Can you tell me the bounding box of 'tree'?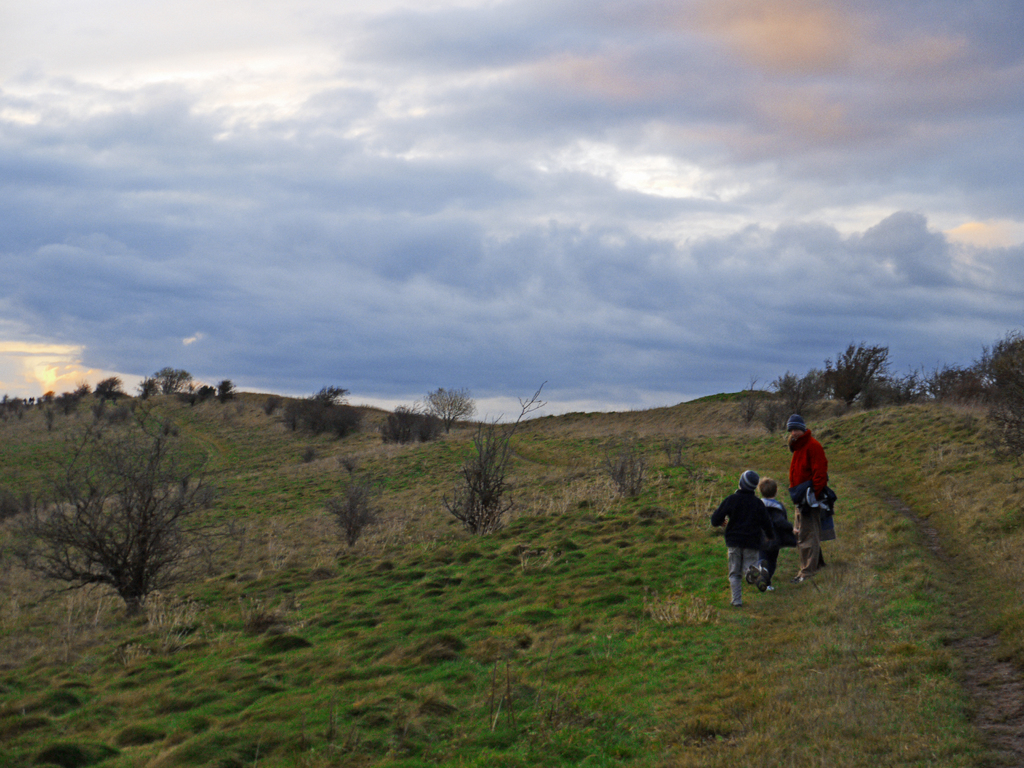
x1=137 y1=360 x2=196 y2=403.
